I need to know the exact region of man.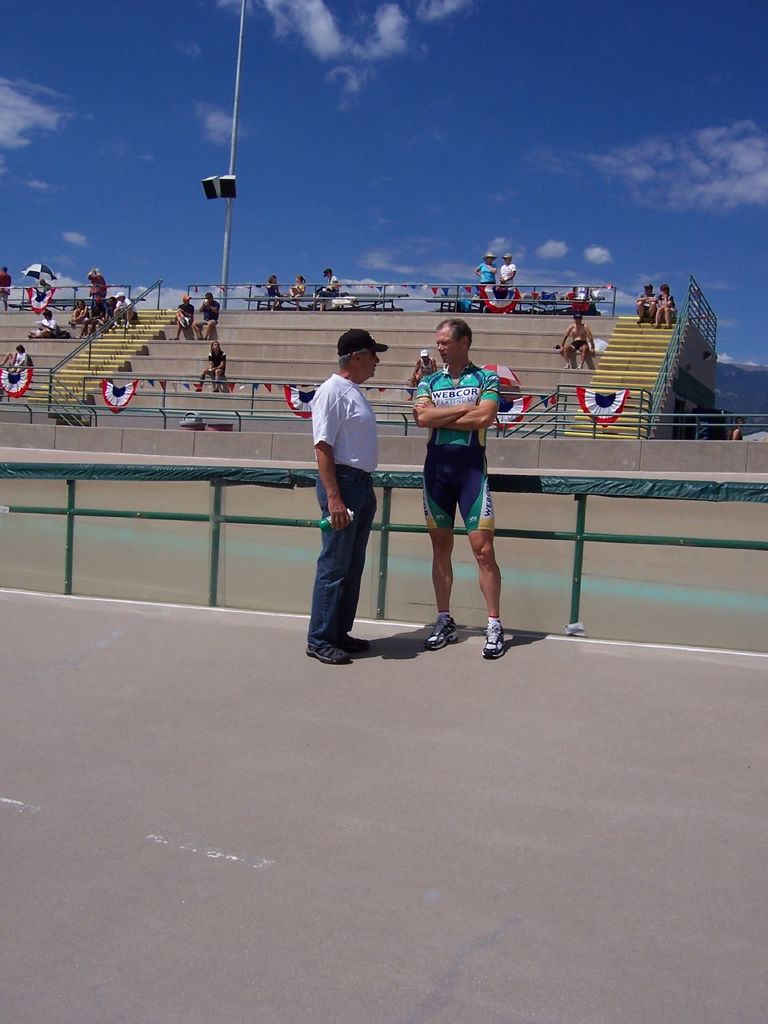
Region: l=304, t=325, r=406, b=653.
